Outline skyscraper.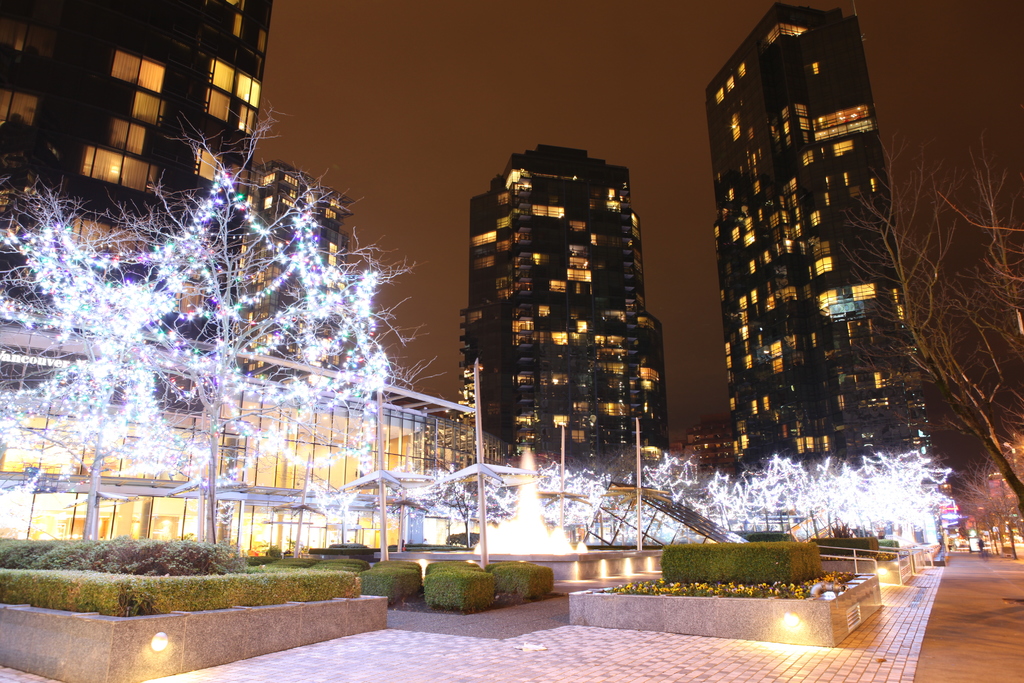
Outline: bbox=[0, 0, 273, 369].
